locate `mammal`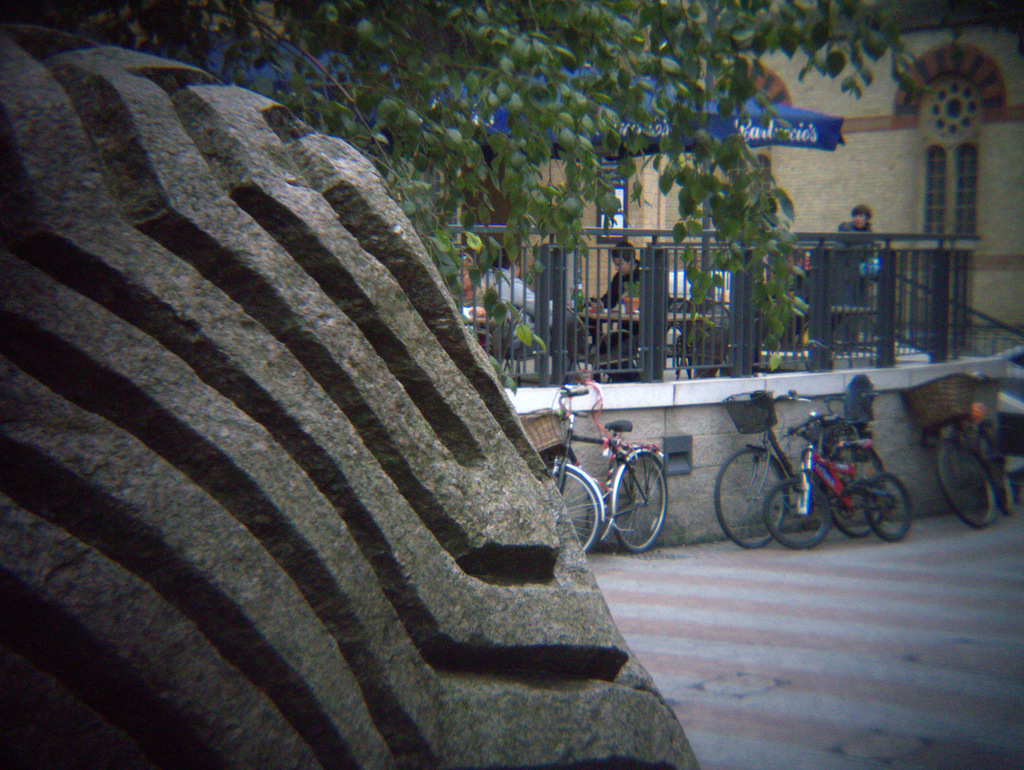
<region>489, 249, 561, 358</region>
